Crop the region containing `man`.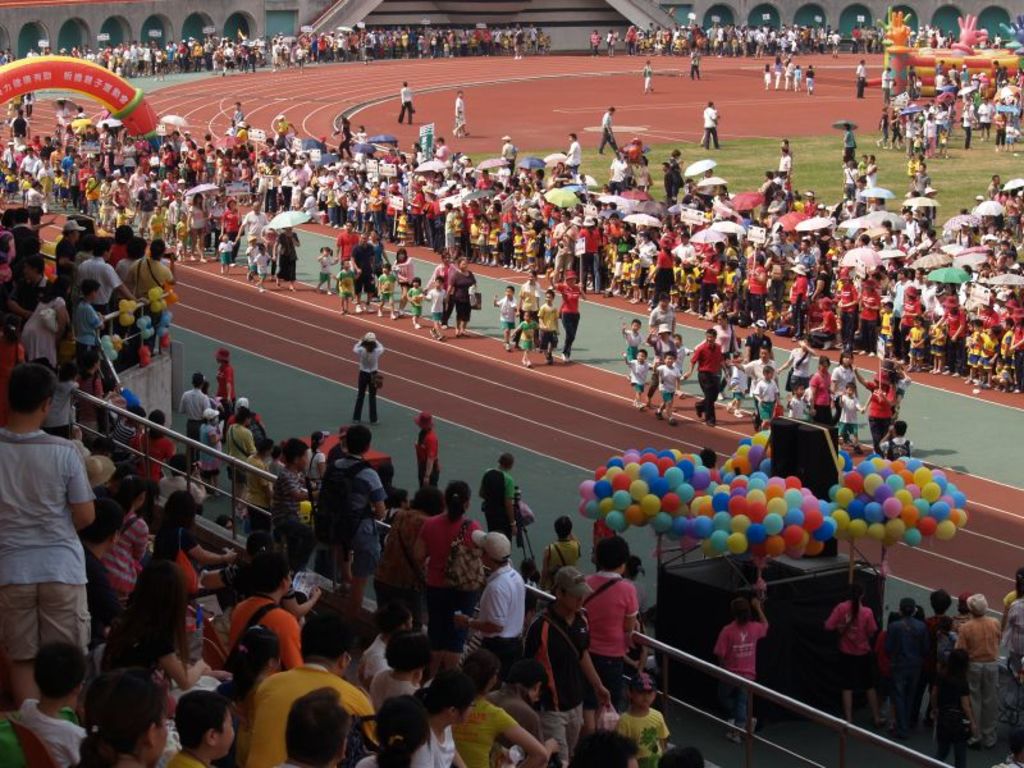
Crop region: BBox(644, 59, 652, 90).
